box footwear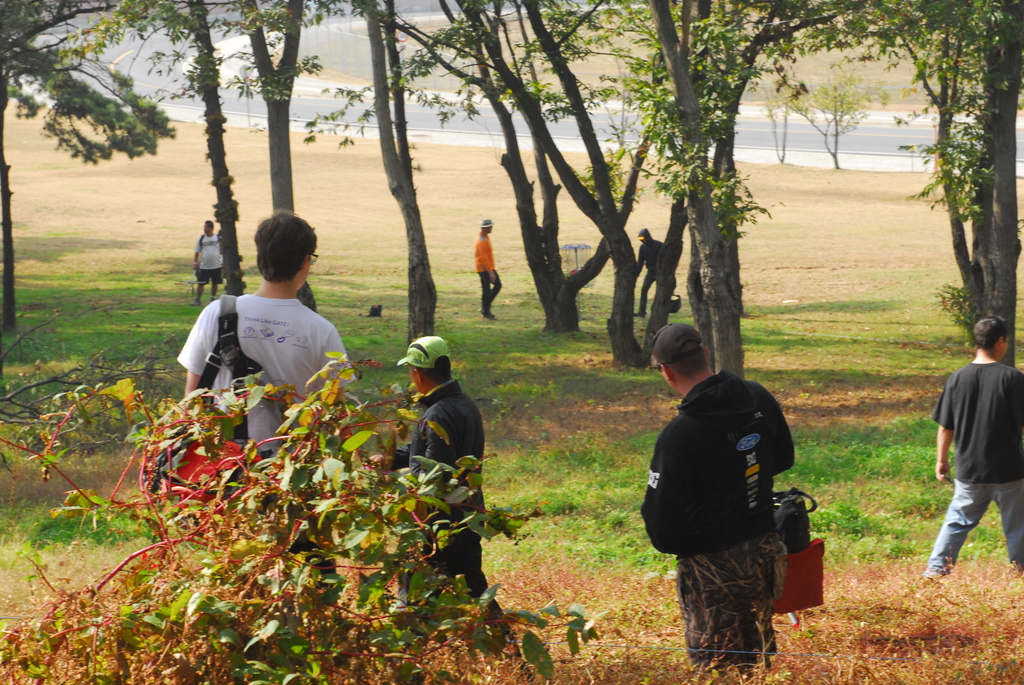
region(481, 310, 492, 320)
